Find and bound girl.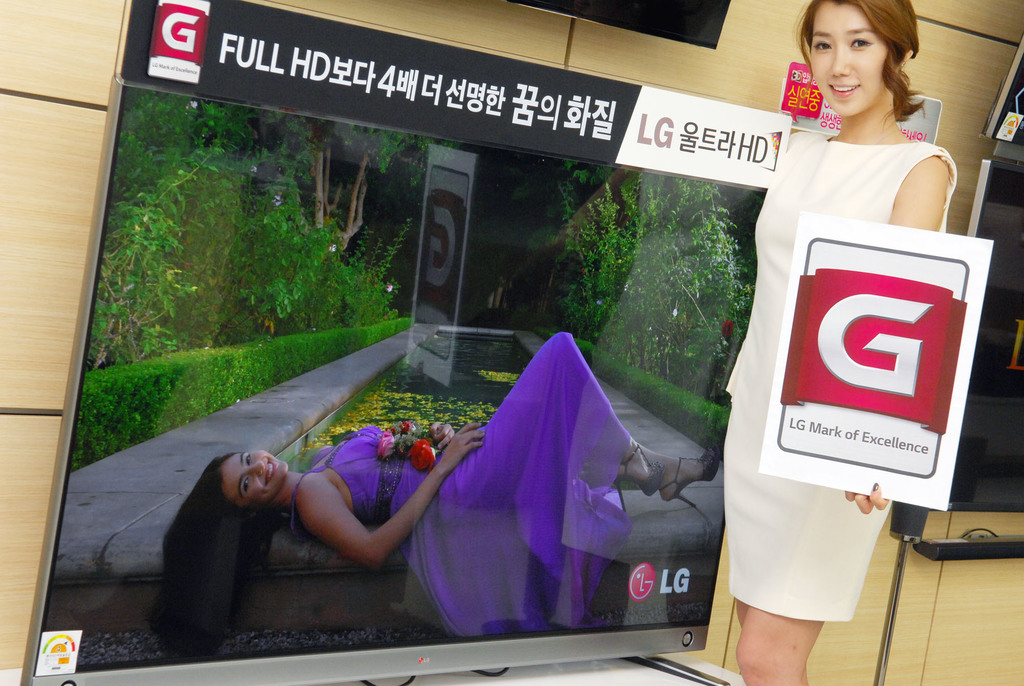
Bound: box(148, 335, 721, 657).
